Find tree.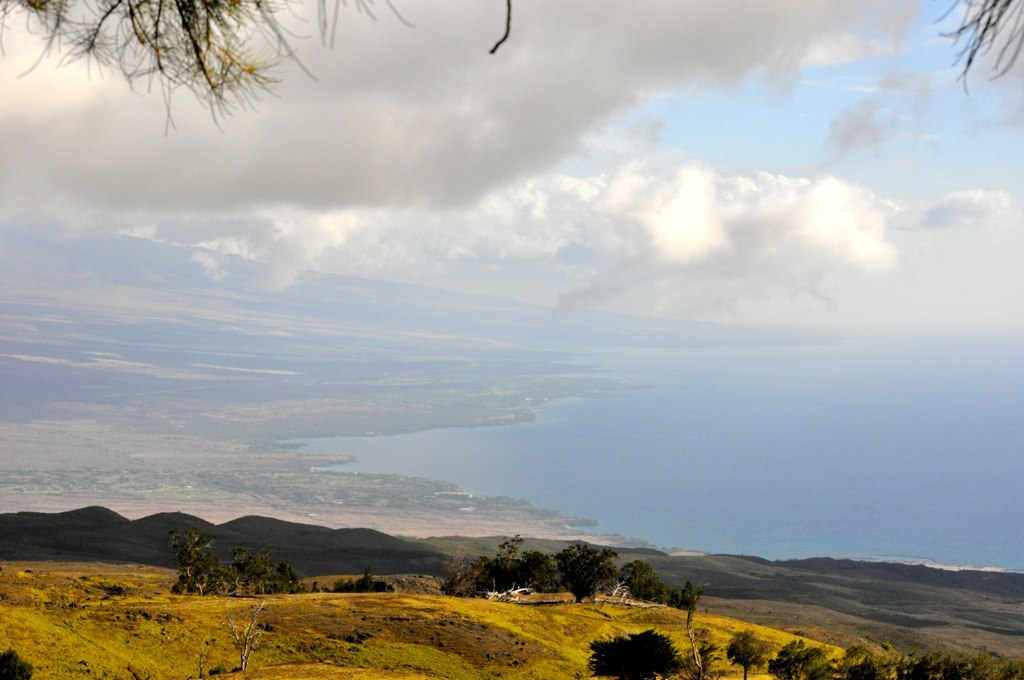
bbox=(178, 526, 211, 586).
